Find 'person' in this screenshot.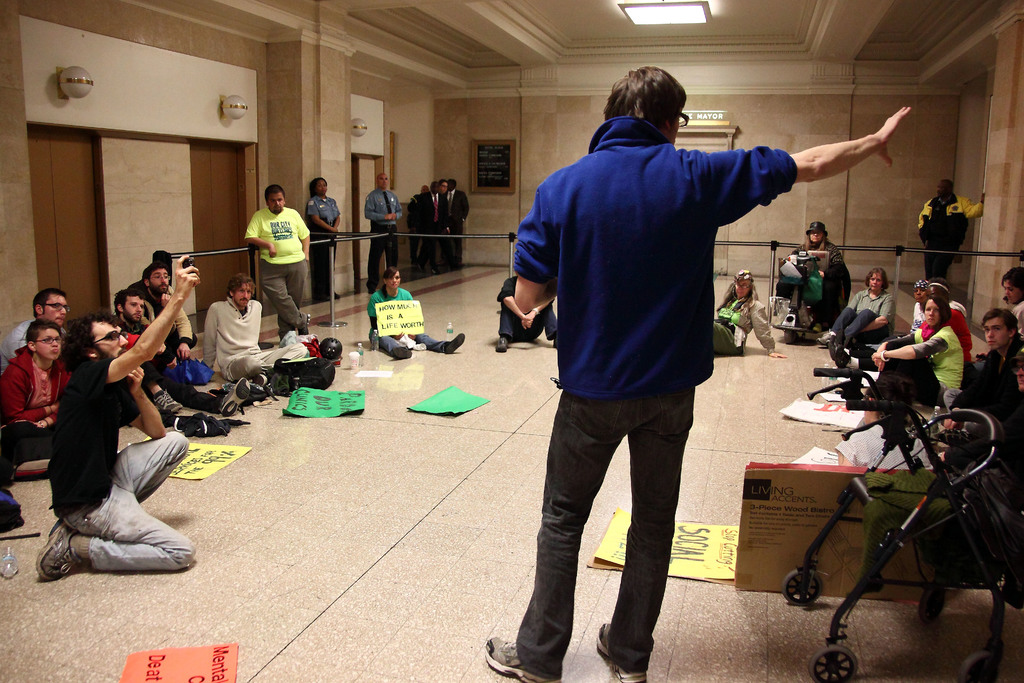
The bounding box for 'person' is [left=0, top=247, right=314, bottom=577].
